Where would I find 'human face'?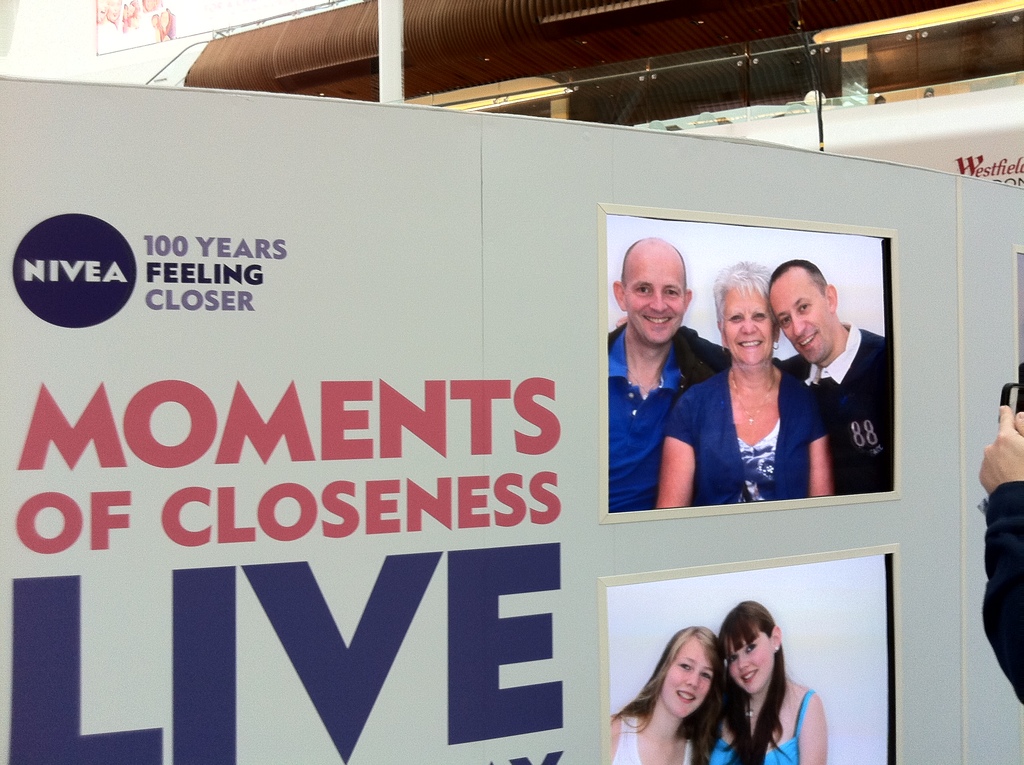
At 725:624:779:693.
